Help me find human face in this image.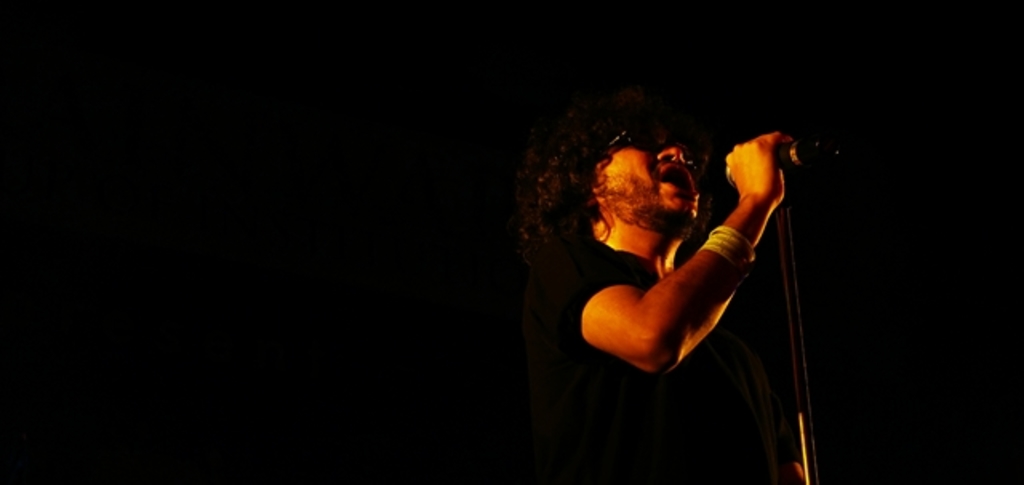
Found it: (590, 128, 702, 227).
